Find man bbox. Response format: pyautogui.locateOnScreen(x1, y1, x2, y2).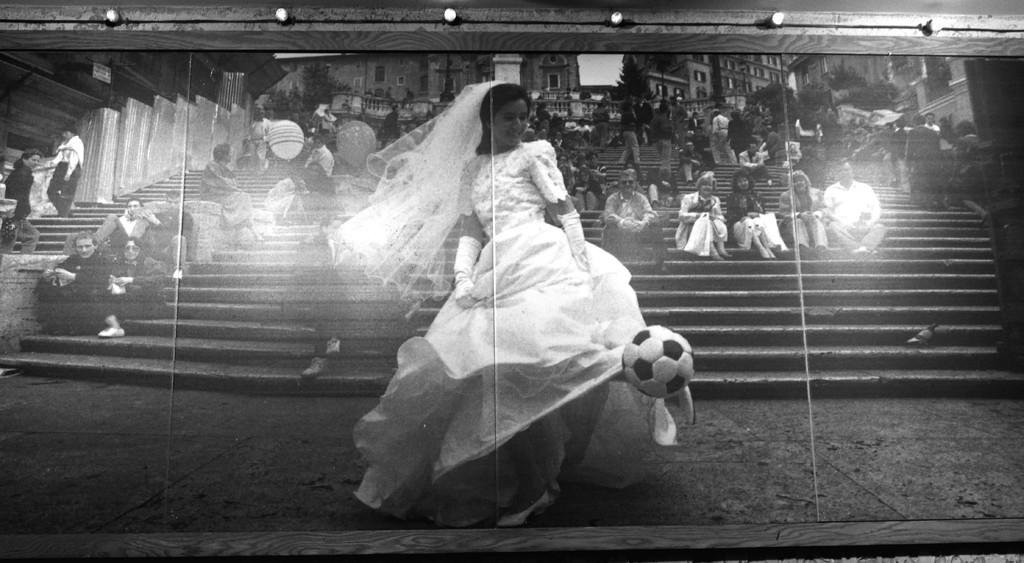
pyautogui.locateOnScreen(32, 227, 109, 338).
